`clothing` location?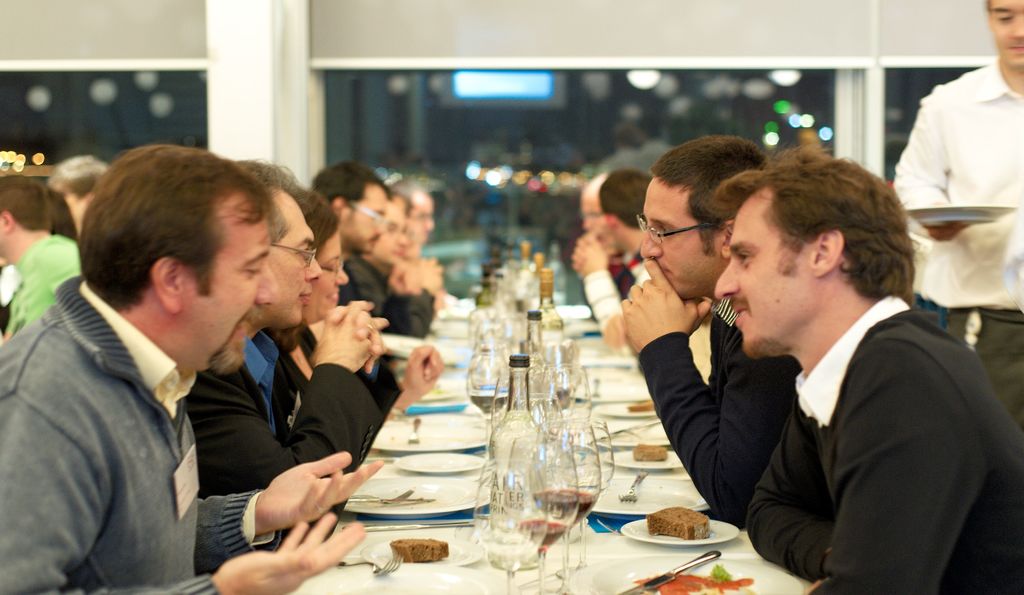
select_region(345, 252, 435, 328)
